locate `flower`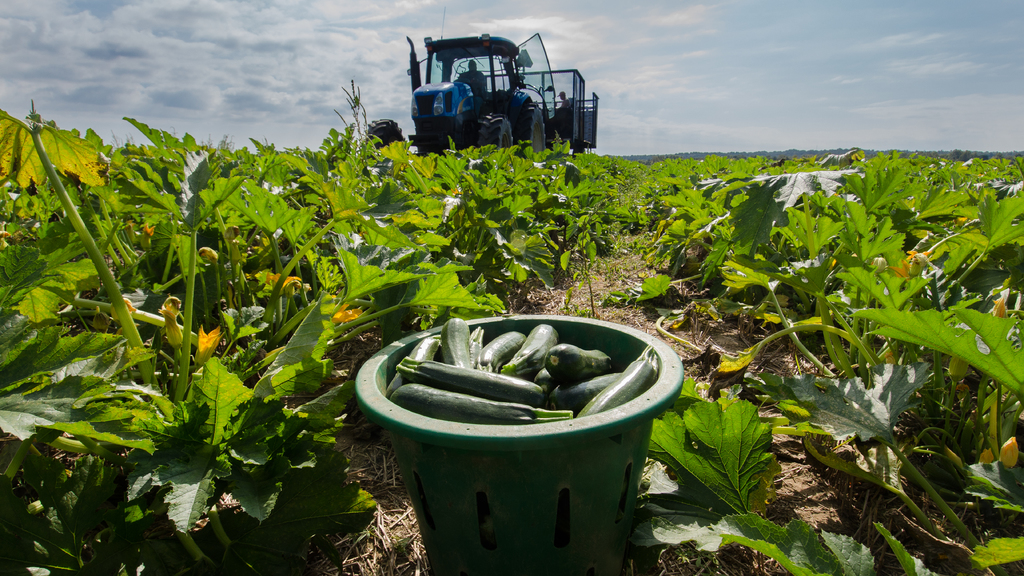
996/428/1023/473
